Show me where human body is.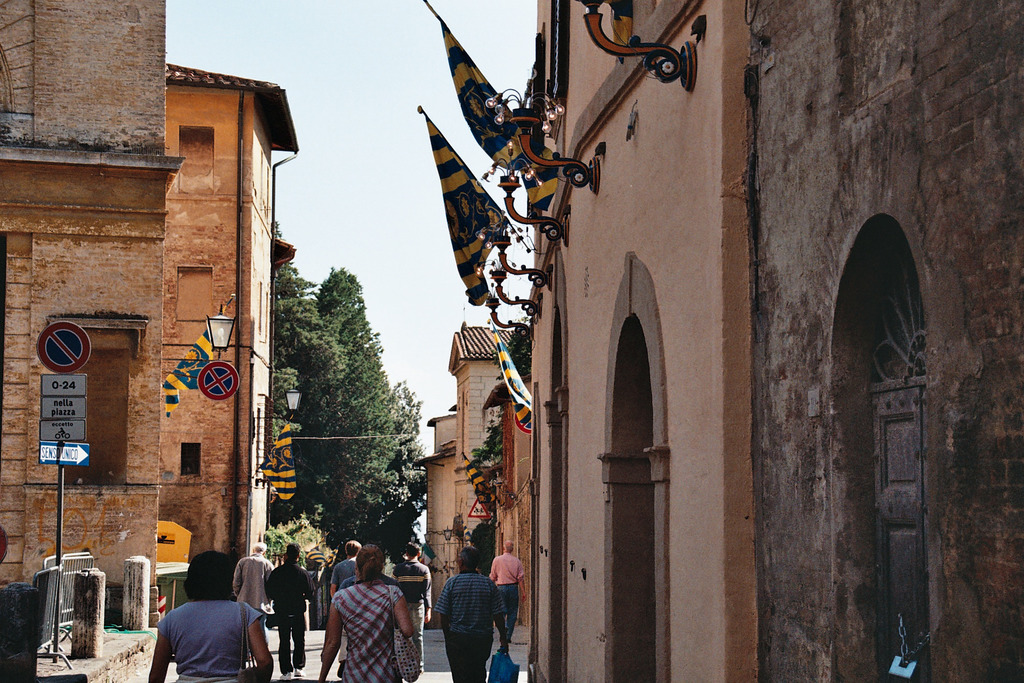
human body is at bbox=(269, 563, 317, 679).
